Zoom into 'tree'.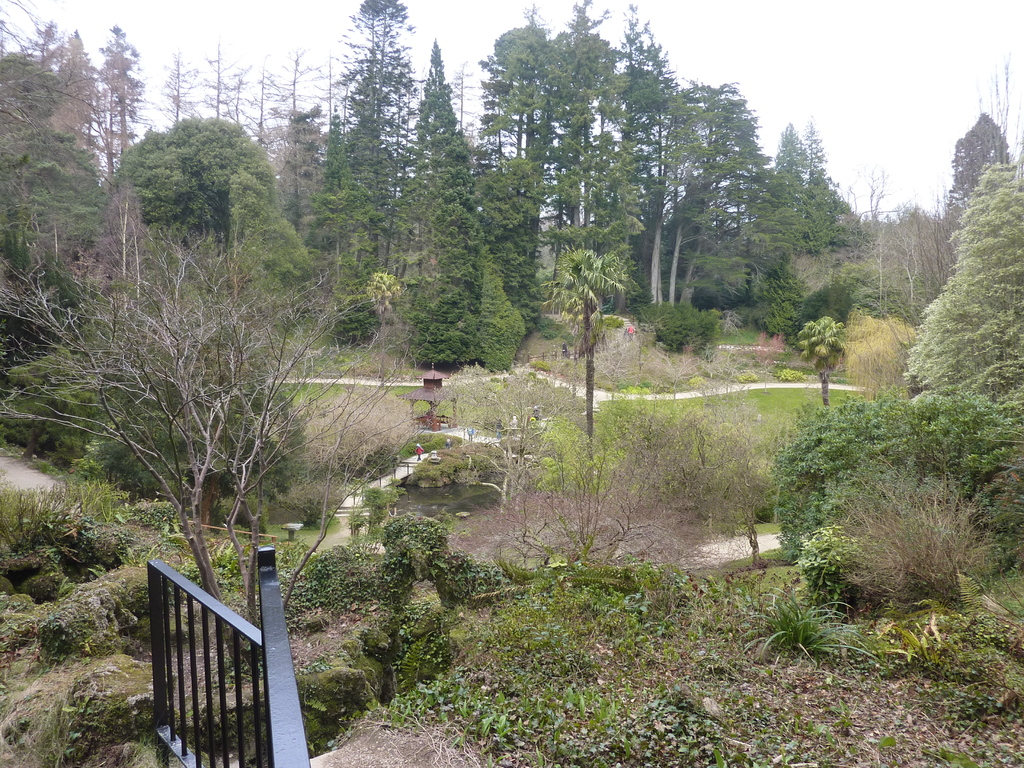
Zoom target: l=390, t=36, r=523, b=373.
